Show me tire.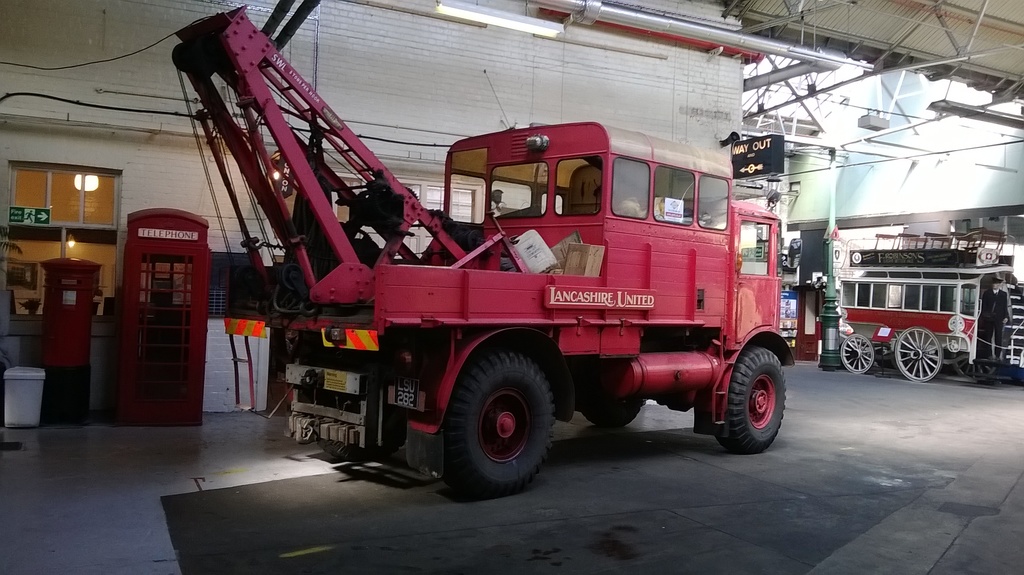
tire is here: BBox(893, 327, 942, 378).
